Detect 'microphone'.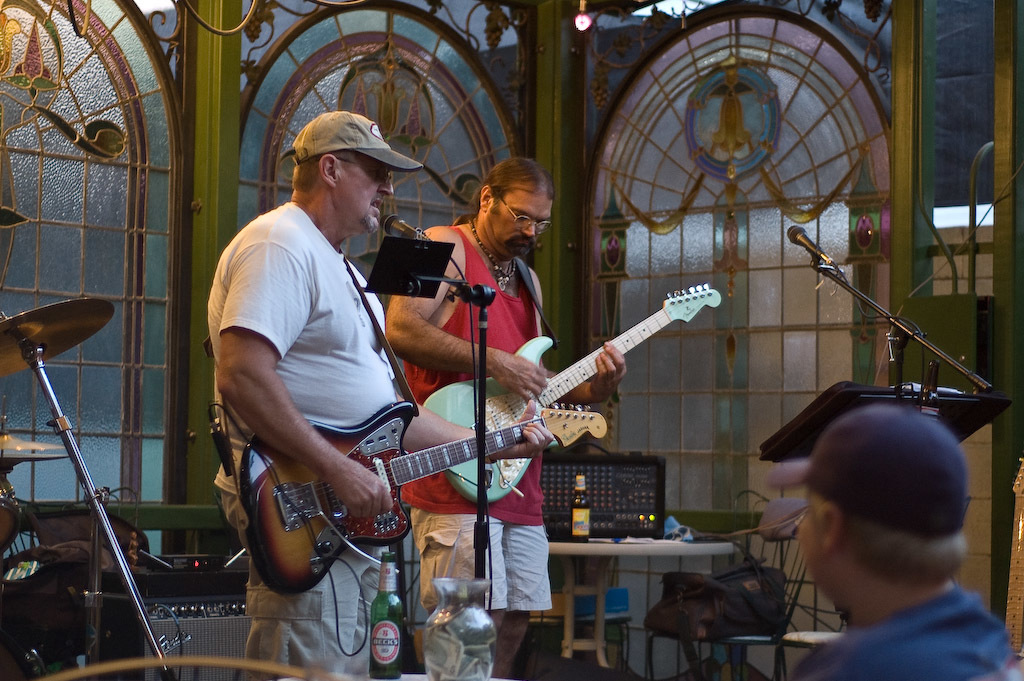
Detected at <box>783,223,840,270</box>.
